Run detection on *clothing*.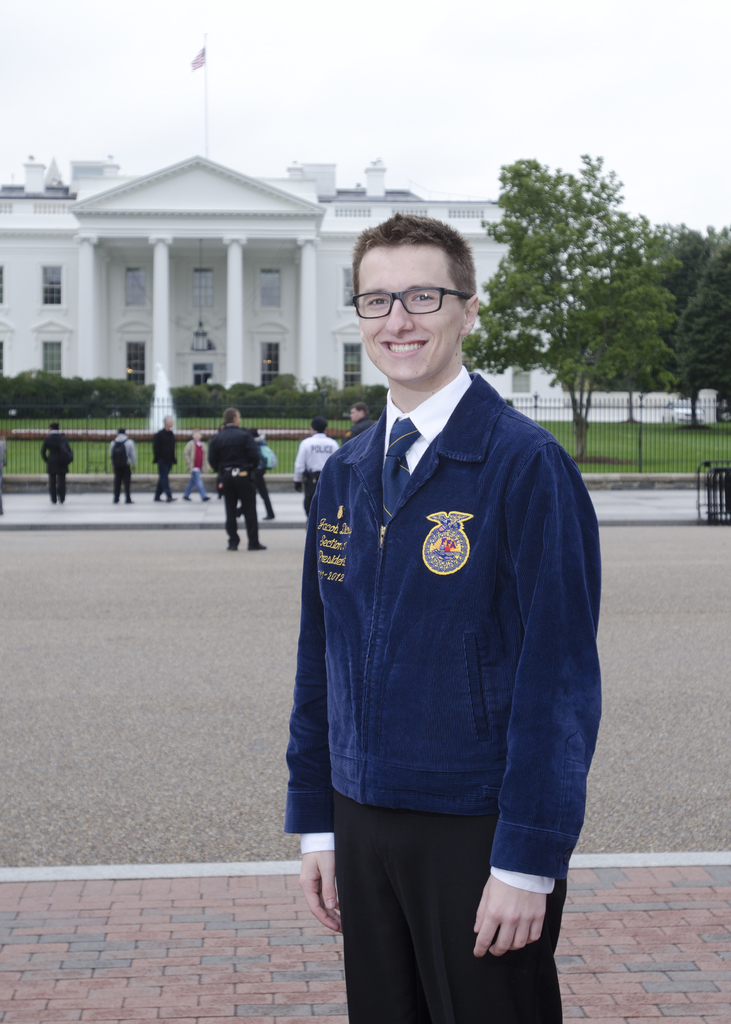
Result: 275:439:570:978.
